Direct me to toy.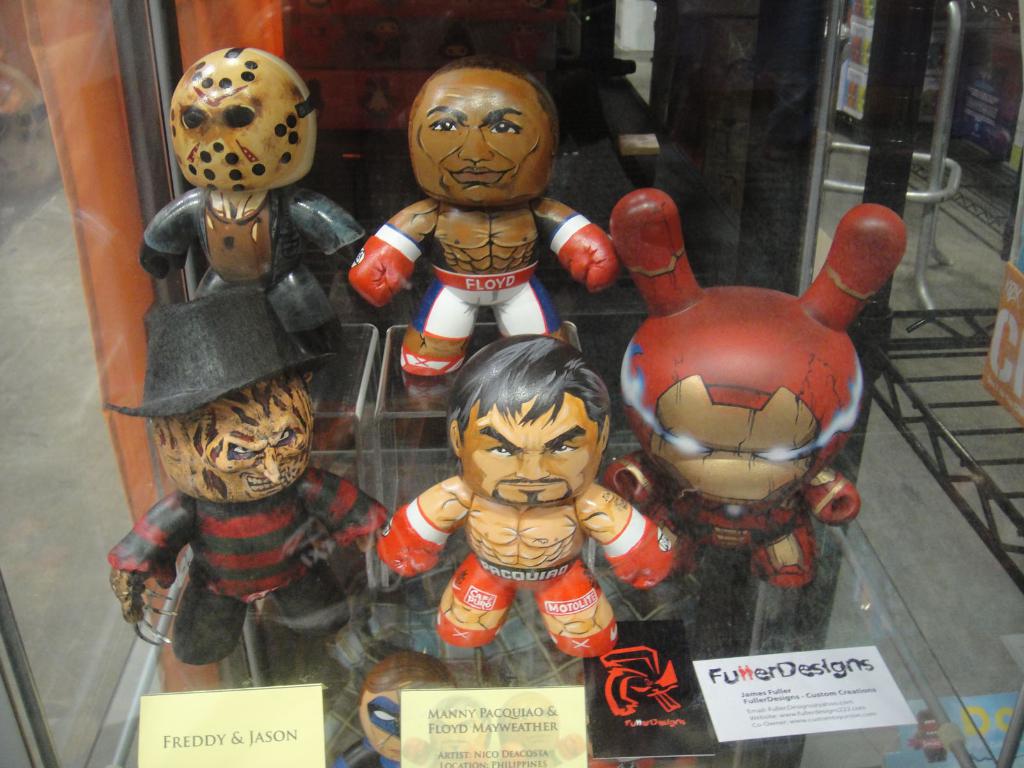
Direction: box(613, 184, 904, 588).
